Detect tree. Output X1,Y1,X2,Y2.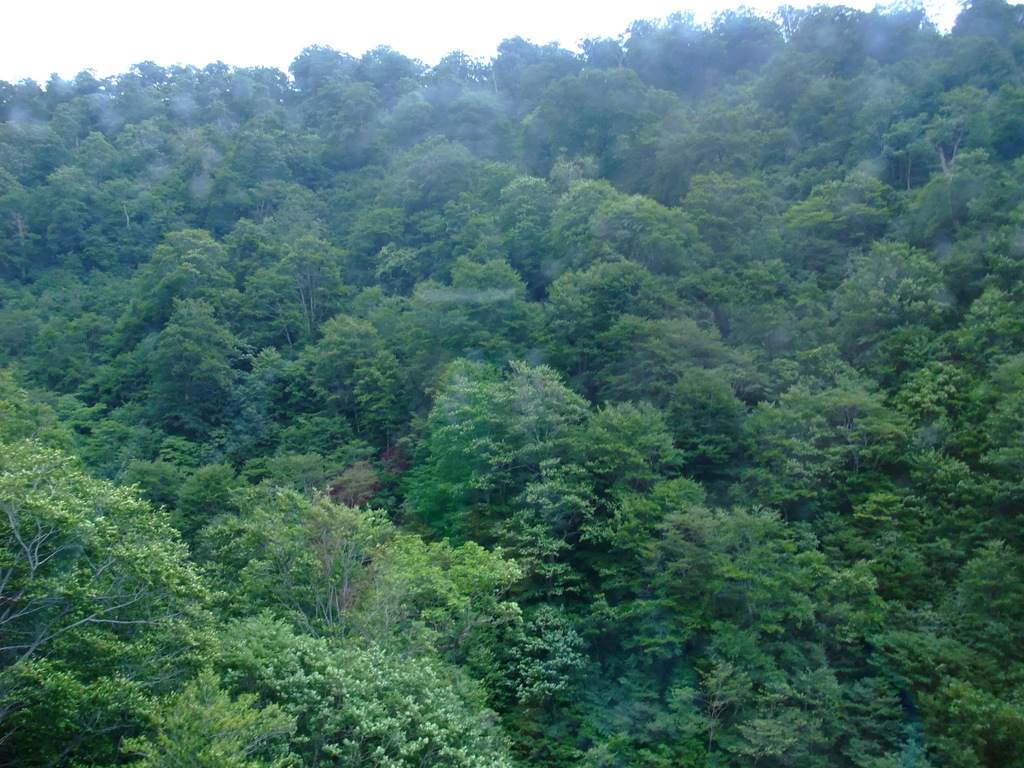
524,70,678,166.
